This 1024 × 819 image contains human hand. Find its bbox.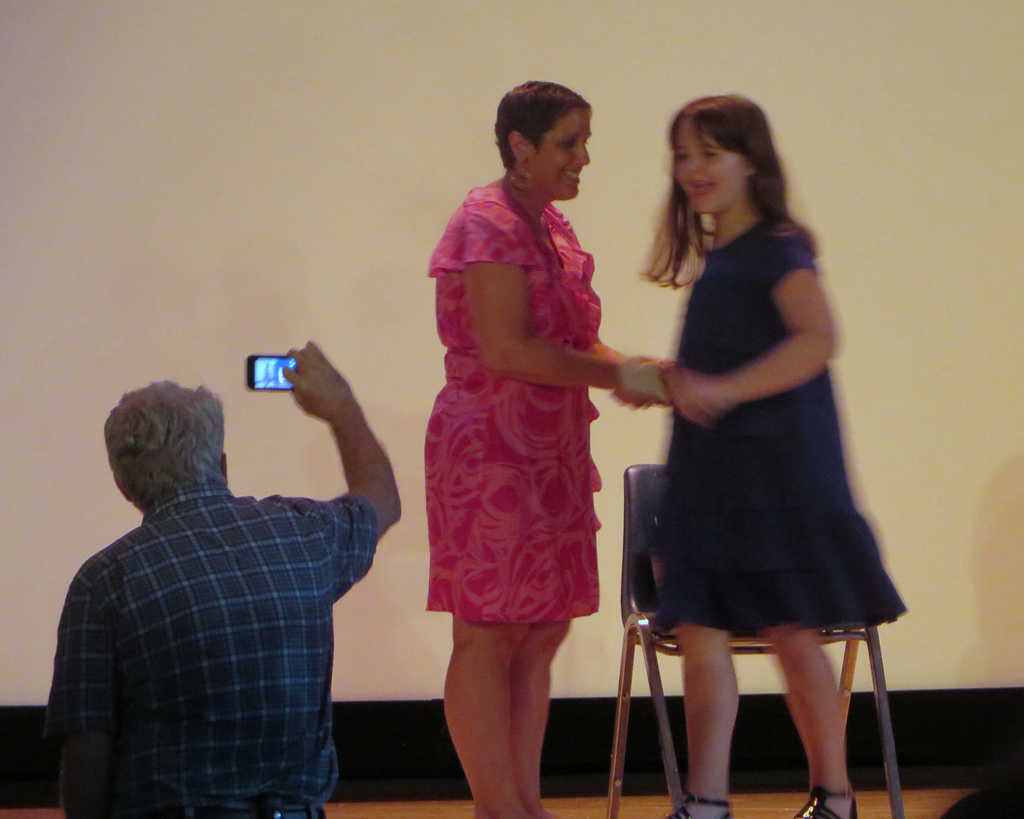
680, 371, 732, 428.
